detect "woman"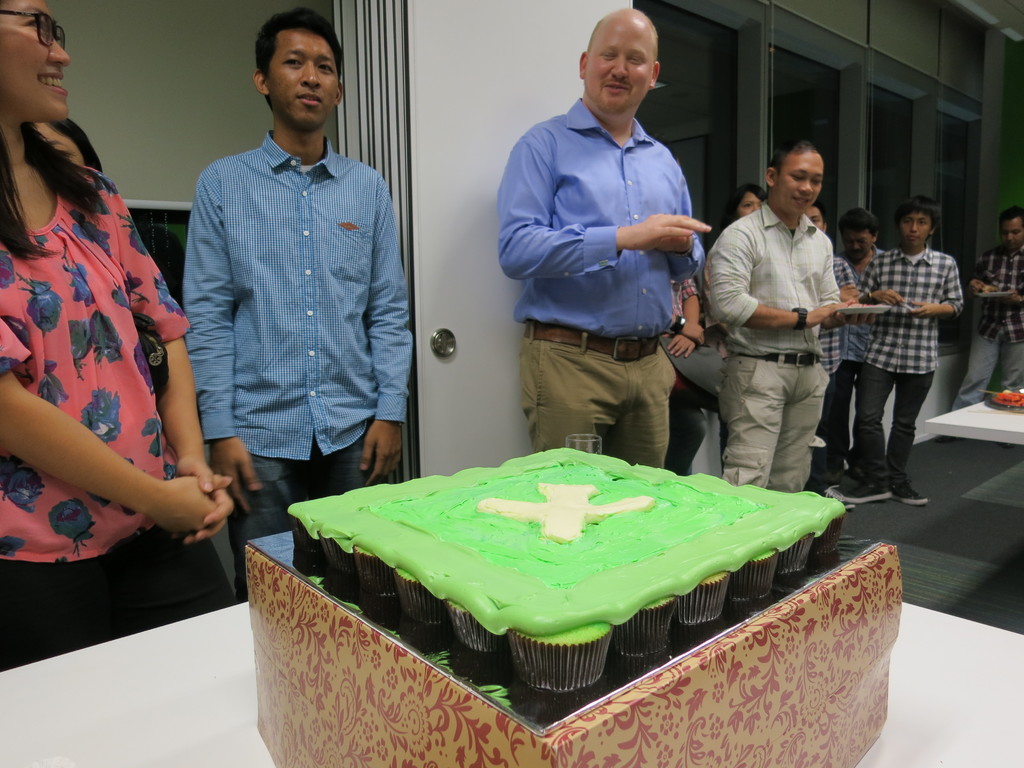
<region>0, 0, 235, 671</region>
